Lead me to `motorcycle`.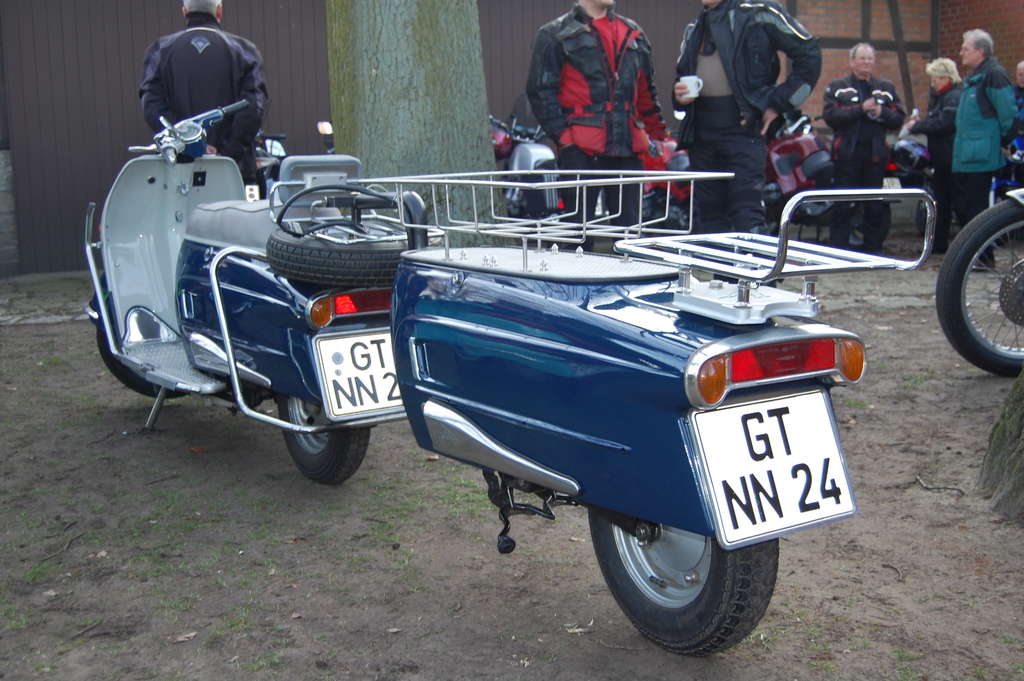
Lead to [939,185,1019,375].
